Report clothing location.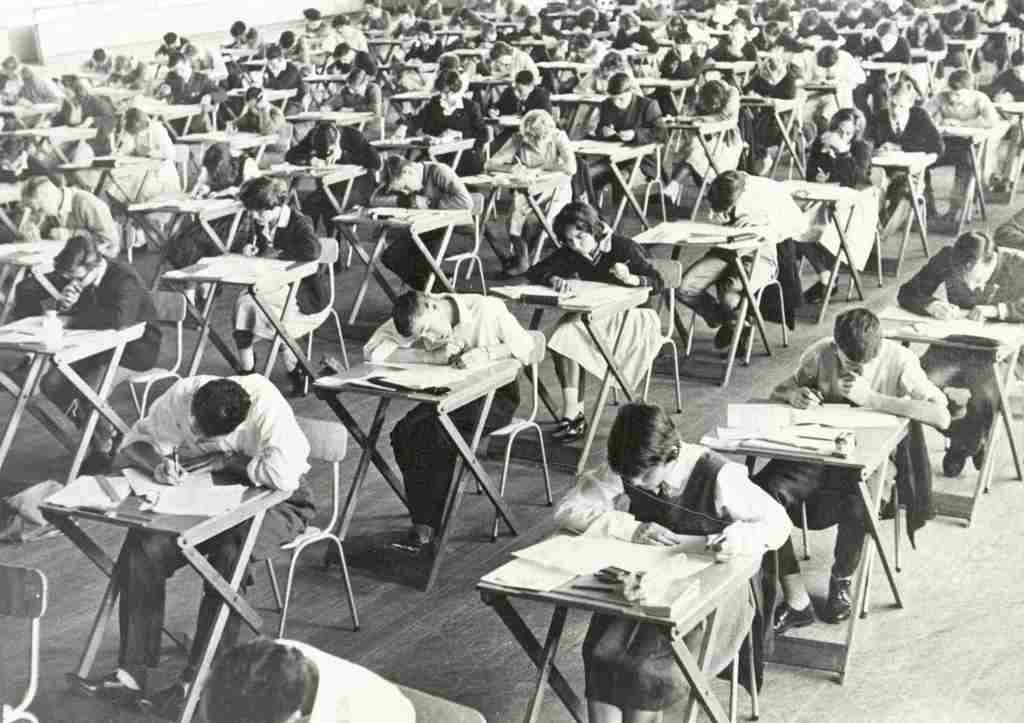
Report: (x1=52, y1=90, x2=124, y2=170).
